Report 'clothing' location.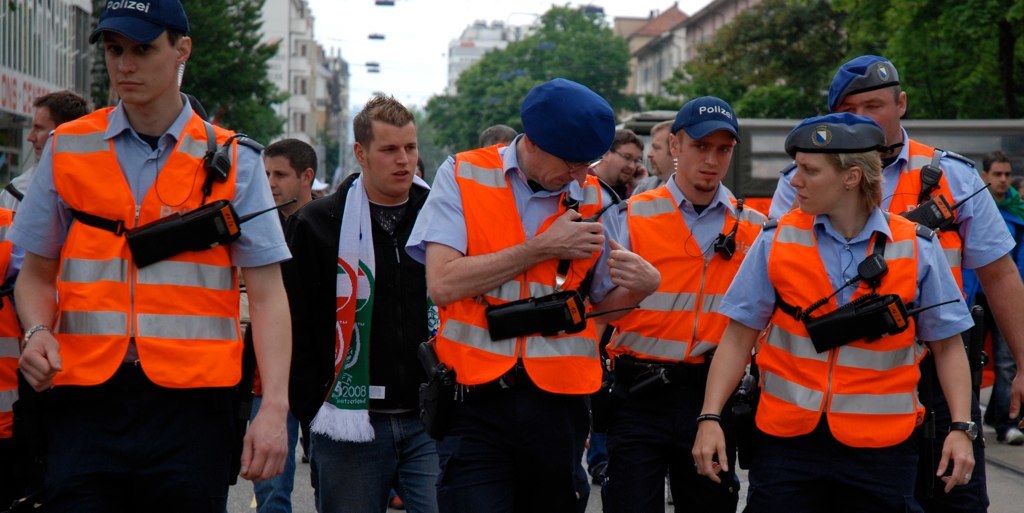
Report: select_region(768, 122, 1011, 512).
